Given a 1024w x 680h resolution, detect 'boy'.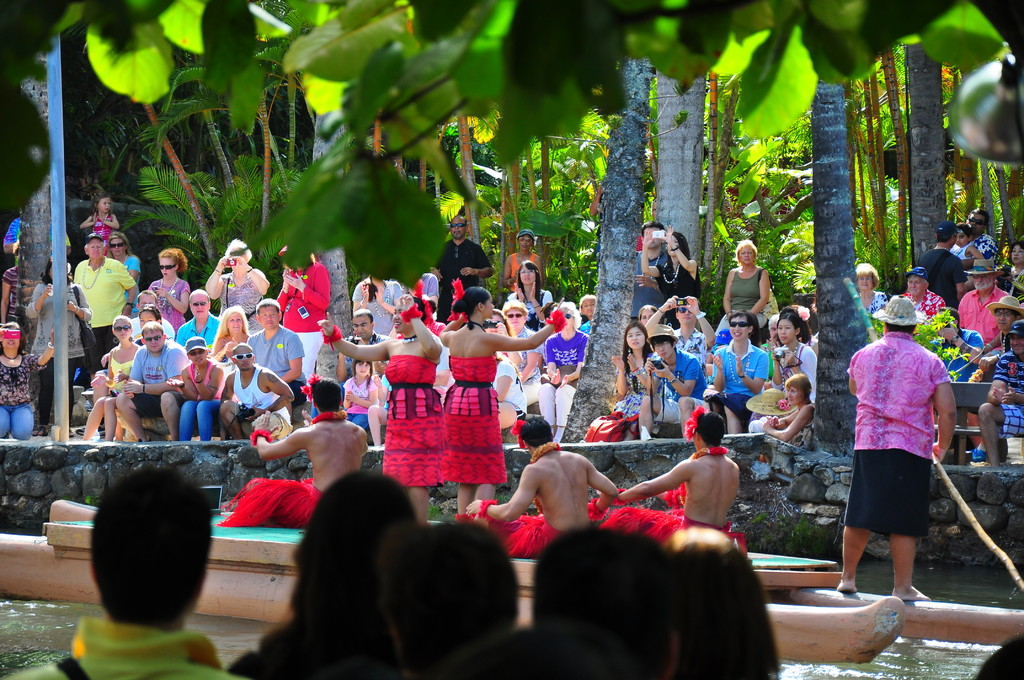
{"x1": 219, "y1": 343, "x2": 298, "y2": 438}.
